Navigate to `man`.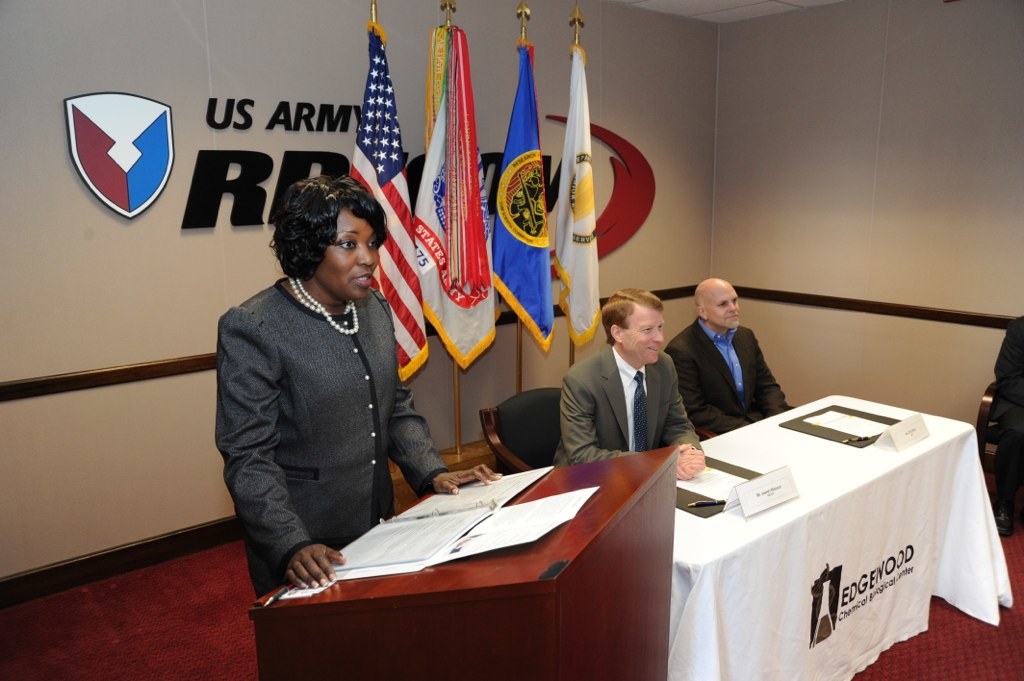
Navigation target: crop(663, 271, 783, 441).
